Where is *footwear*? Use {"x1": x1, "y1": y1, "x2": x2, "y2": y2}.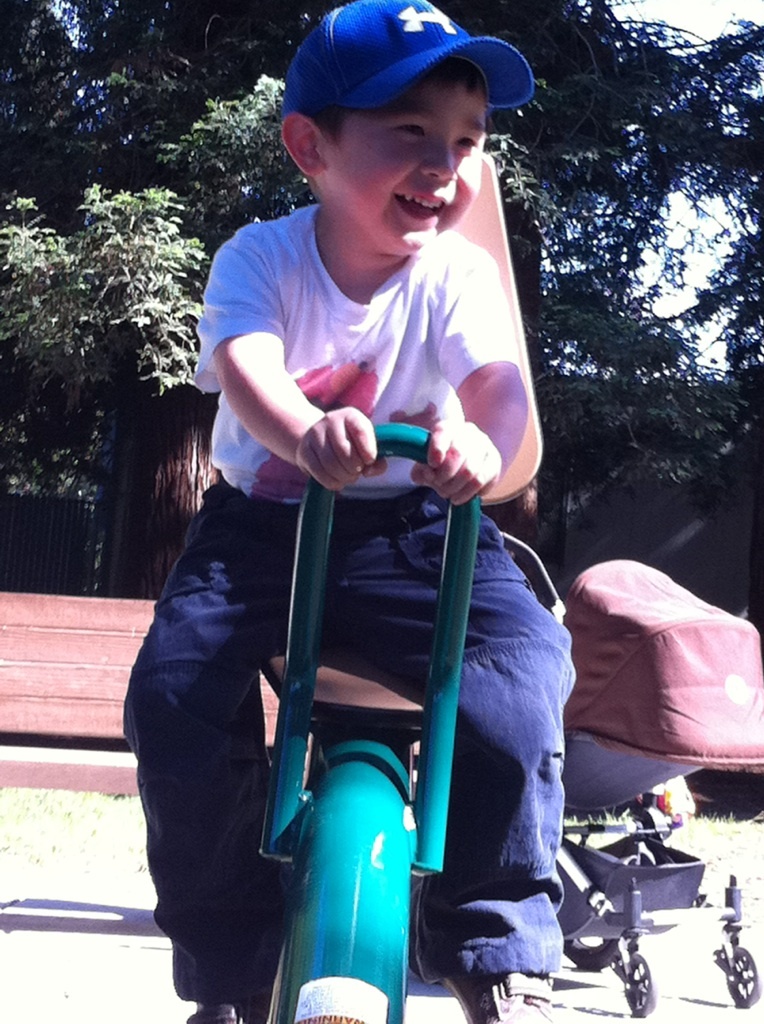
{"x1": 460, "y1": 964, "x2": 567, "y2": 1023}.
